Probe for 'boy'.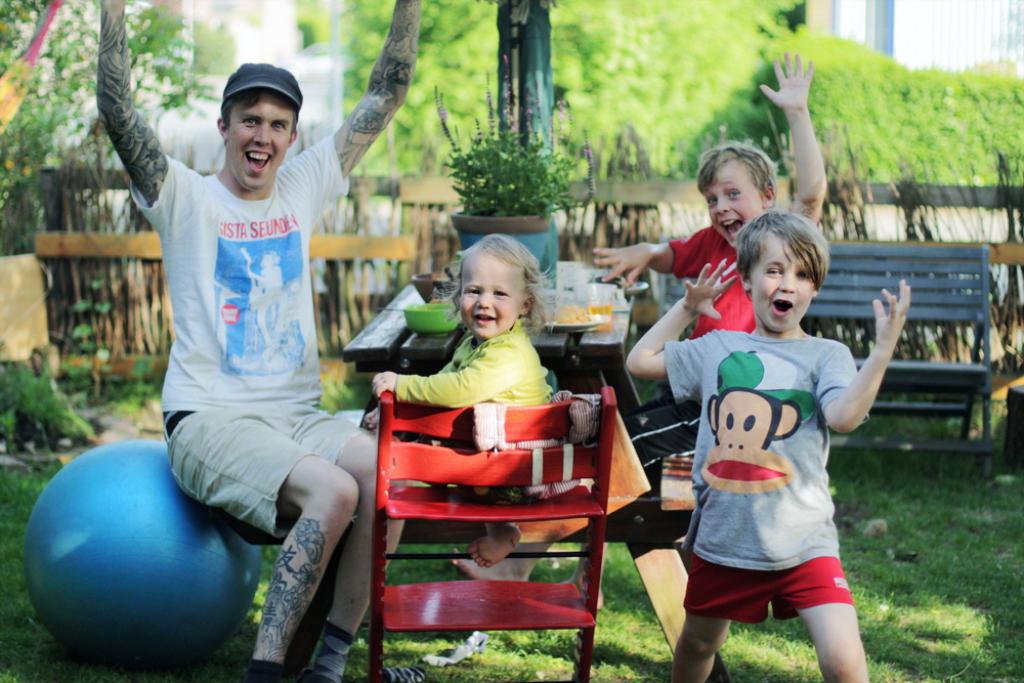
Probe result: region(621, 203, 909, 682).
